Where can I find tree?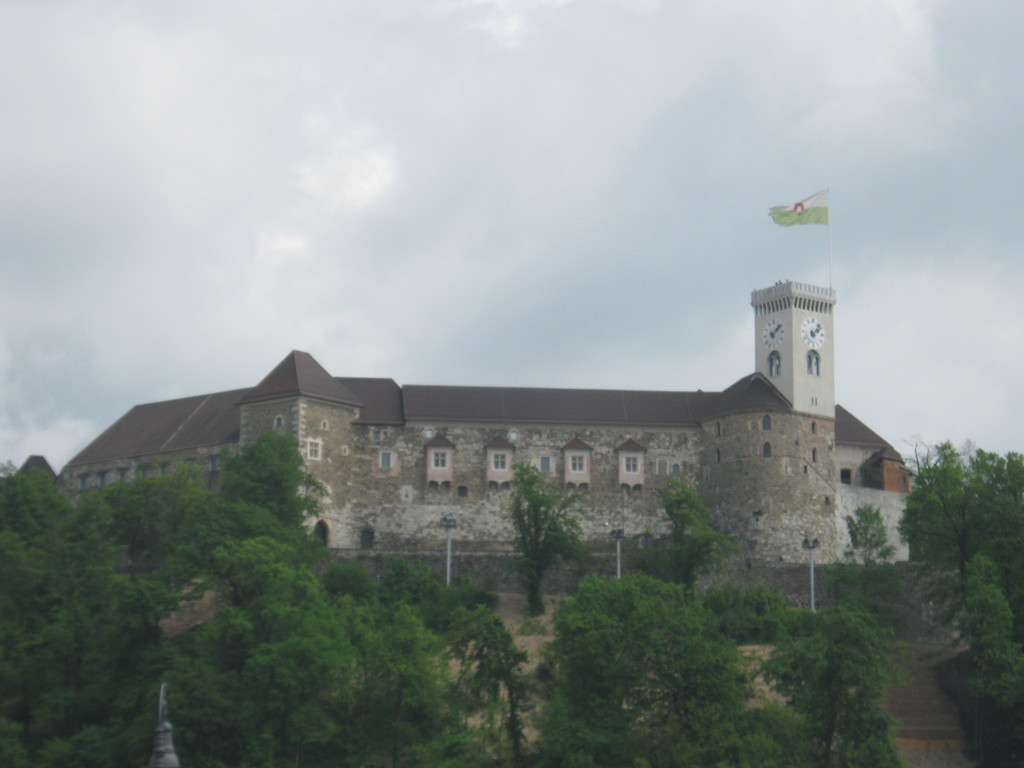
You can find it at box=[909, 426, 1018, 612].
